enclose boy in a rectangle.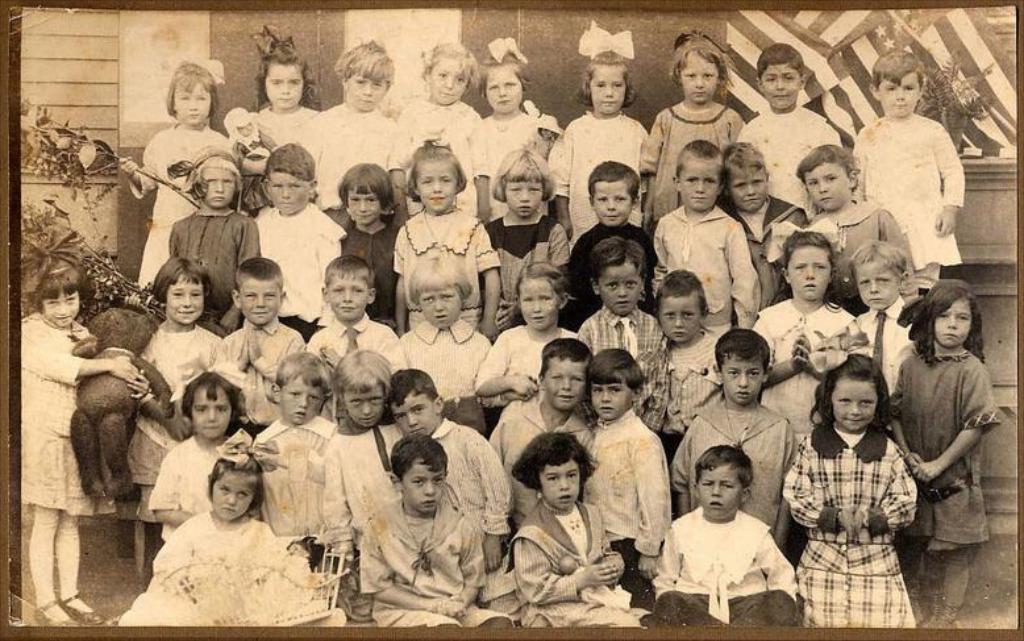
{"x1": 859, "y1": 241, "x2": 913, "y2": 395}.
